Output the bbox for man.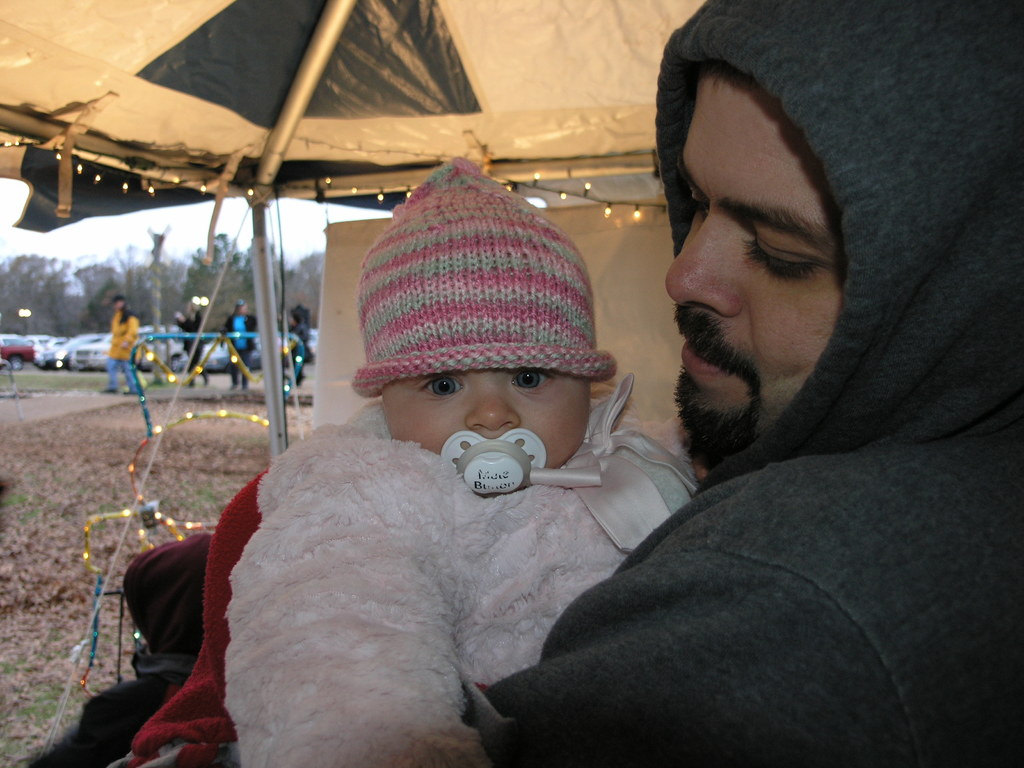
(462, 0, 1023, 767).
